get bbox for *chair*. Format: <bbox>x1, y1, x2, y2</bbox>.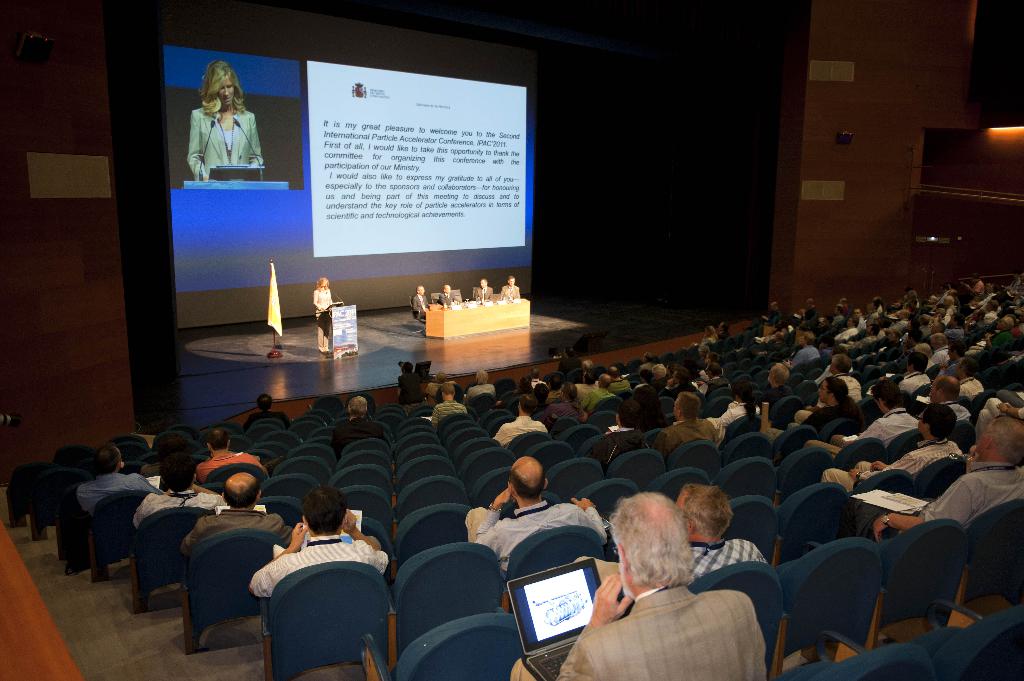
<bbox>786, 374, 805, 390</bbox>.
